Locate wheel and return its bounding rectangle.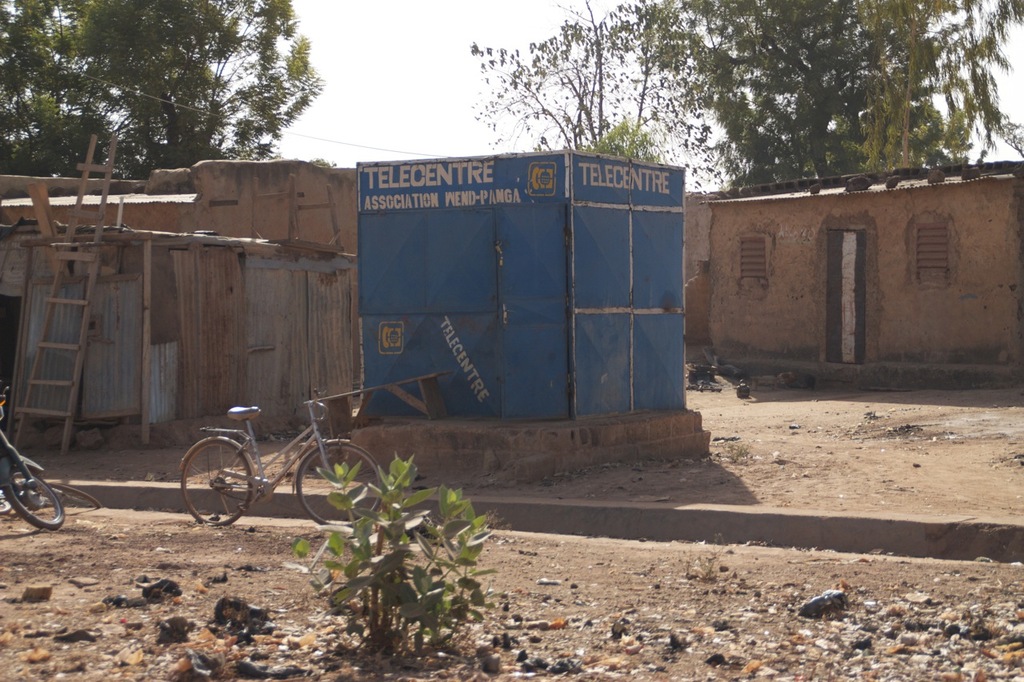
box(299, 444, 390, 530).
